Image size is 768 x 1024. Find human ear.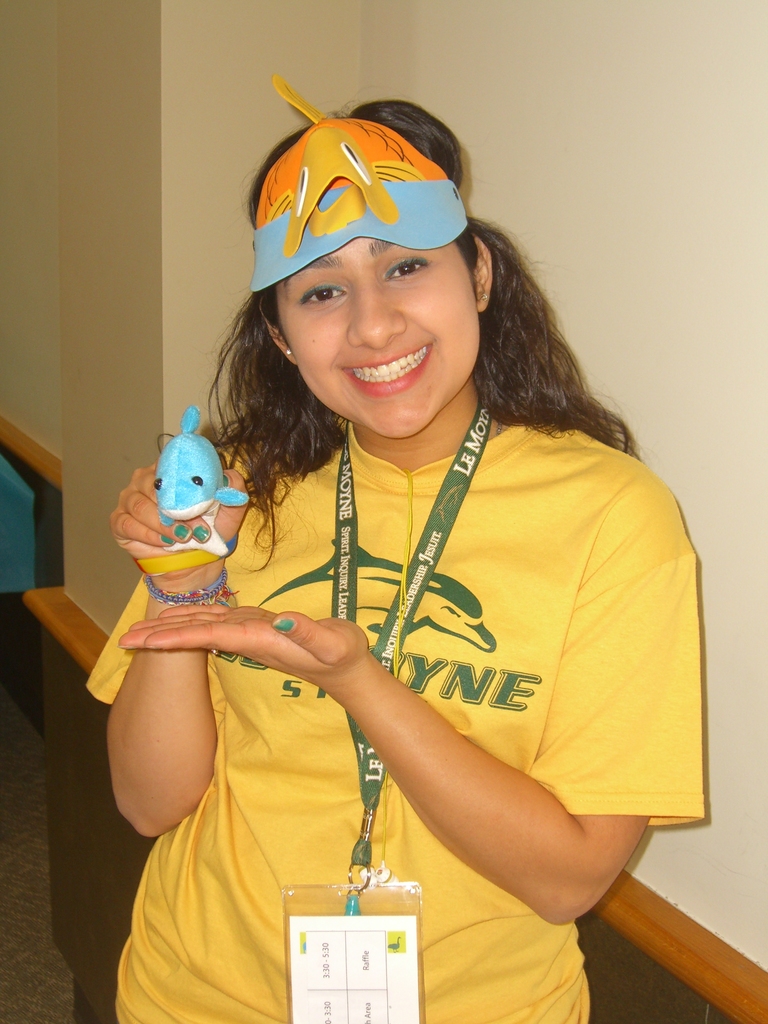
{"left": 260, "top": 297, "right": 295, "bottom": 365}.
